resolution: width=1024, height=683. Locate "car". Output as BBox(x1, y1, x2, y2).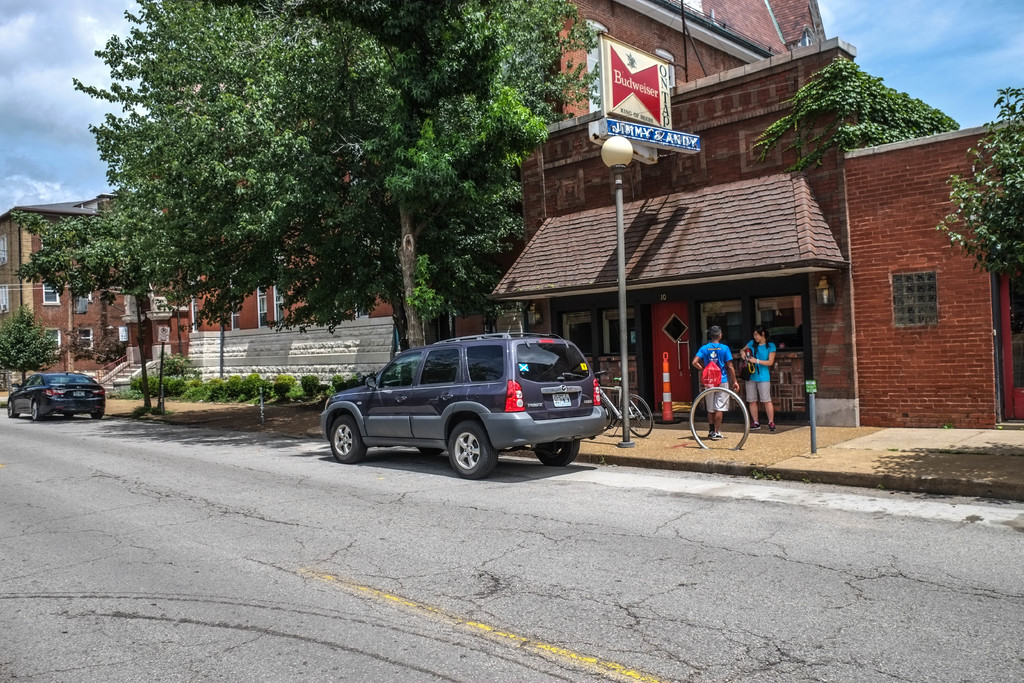
BBox(9, 370, 105, 420).
